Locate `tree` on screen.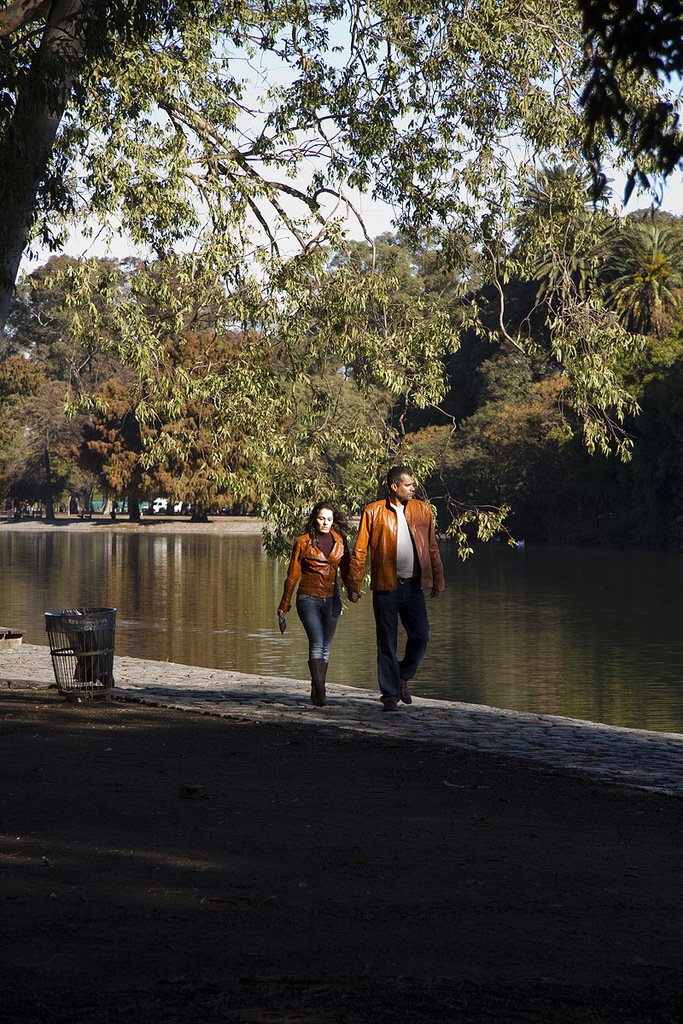
On screen at x1=0 y1=1 x2=678 y2=558.
